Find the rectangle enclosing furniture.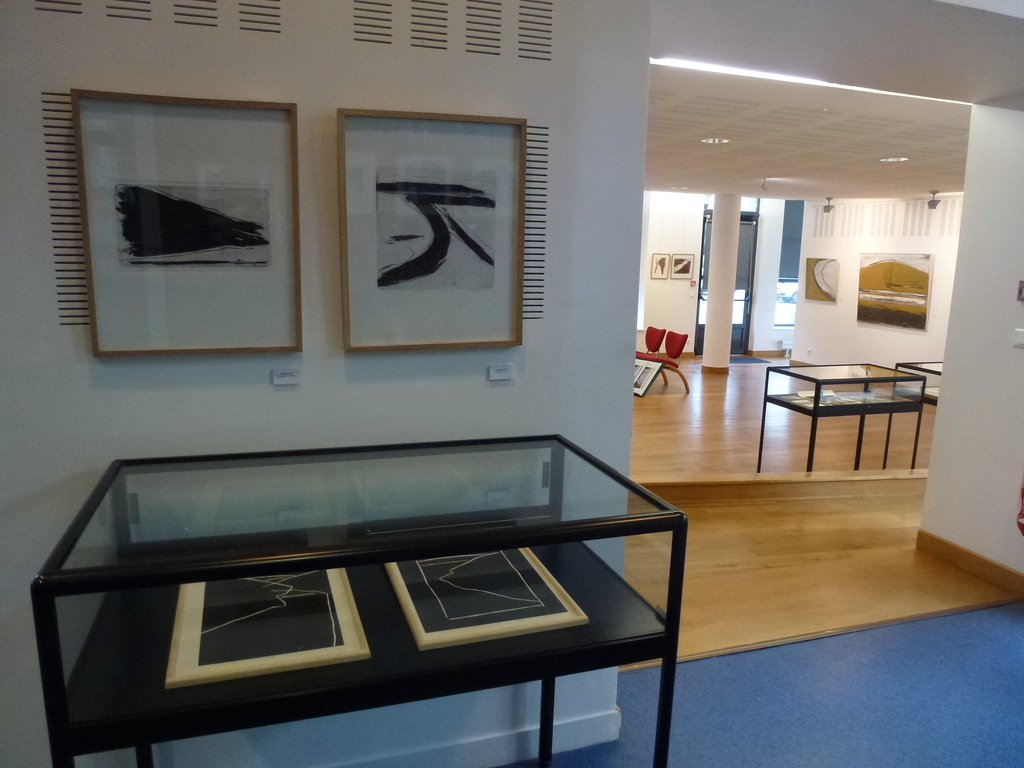
[886, 351, 945, 467].
